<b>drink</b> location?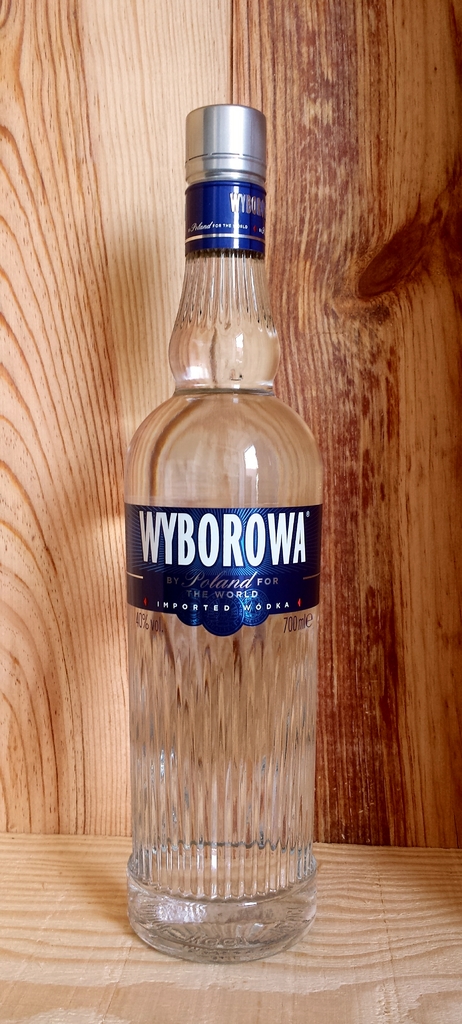
bbox(128, 103, 324, 963)
